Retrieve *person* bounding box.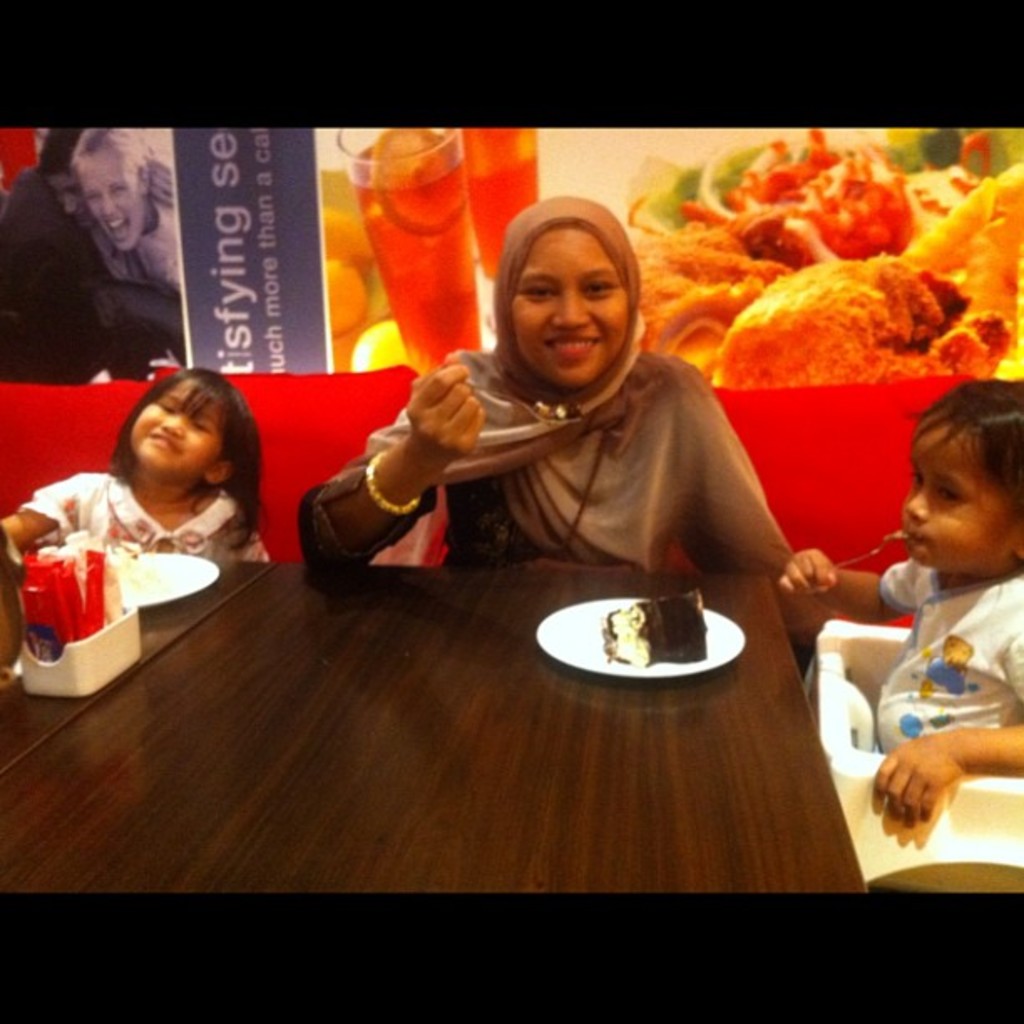
Bounding box: Rect(776, 360, 1022, 828).
